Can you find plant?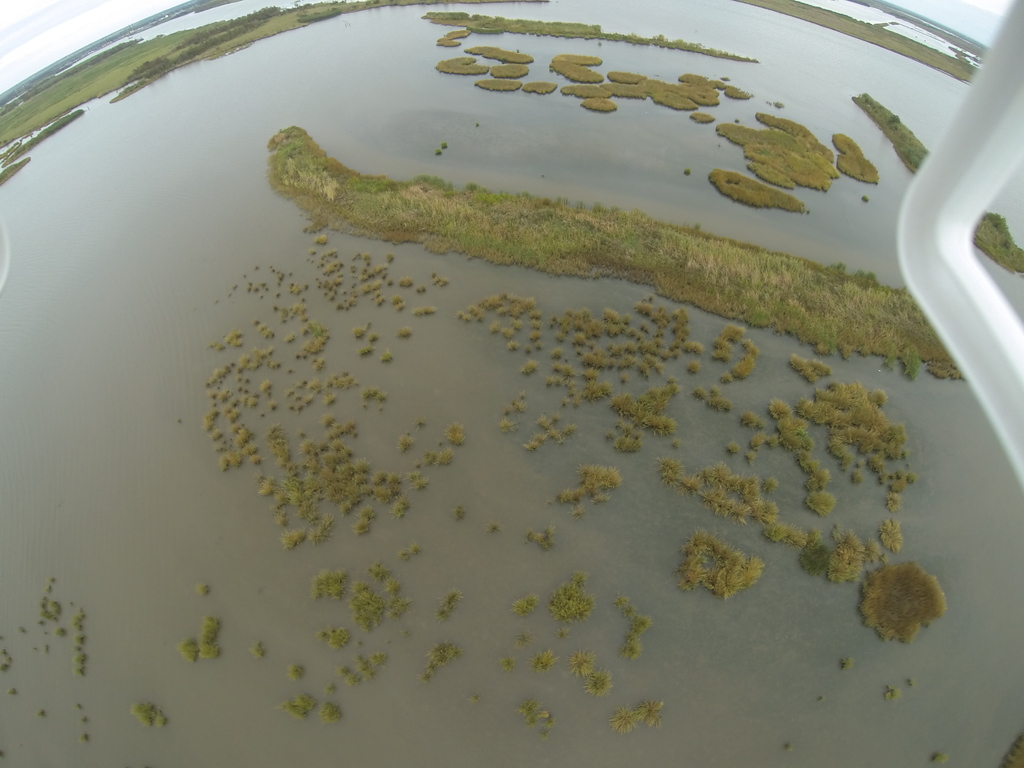
Yes, bounding box: x1=705, y1=391, x2=730, y2=412.
